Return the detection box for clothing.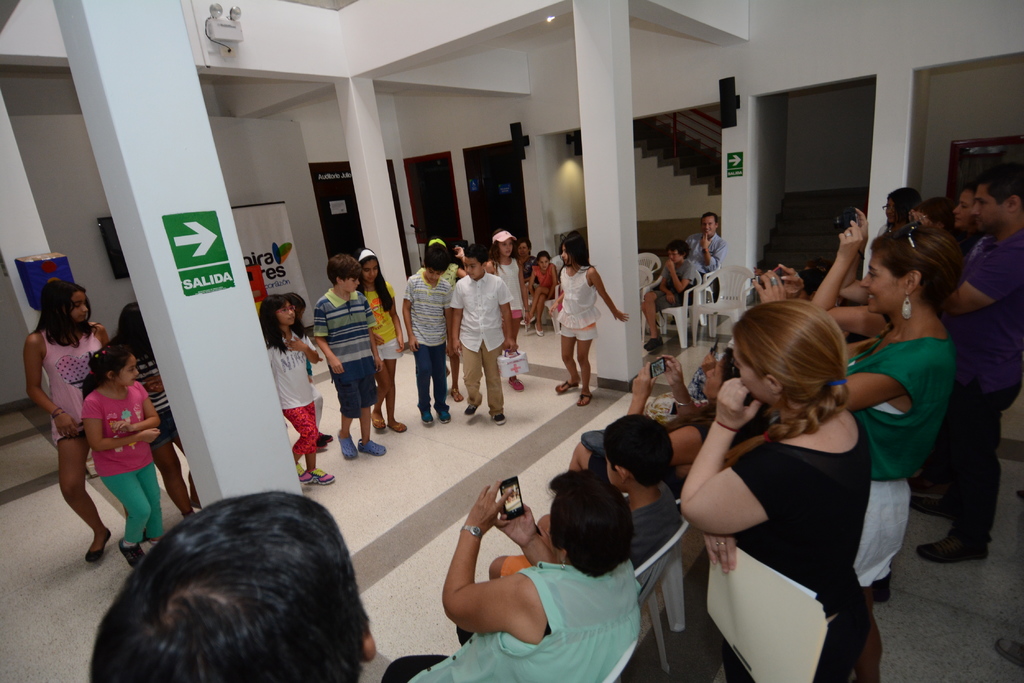
{"x1": 451, "y1": 272, "x2": 512, "y2": 353}.
